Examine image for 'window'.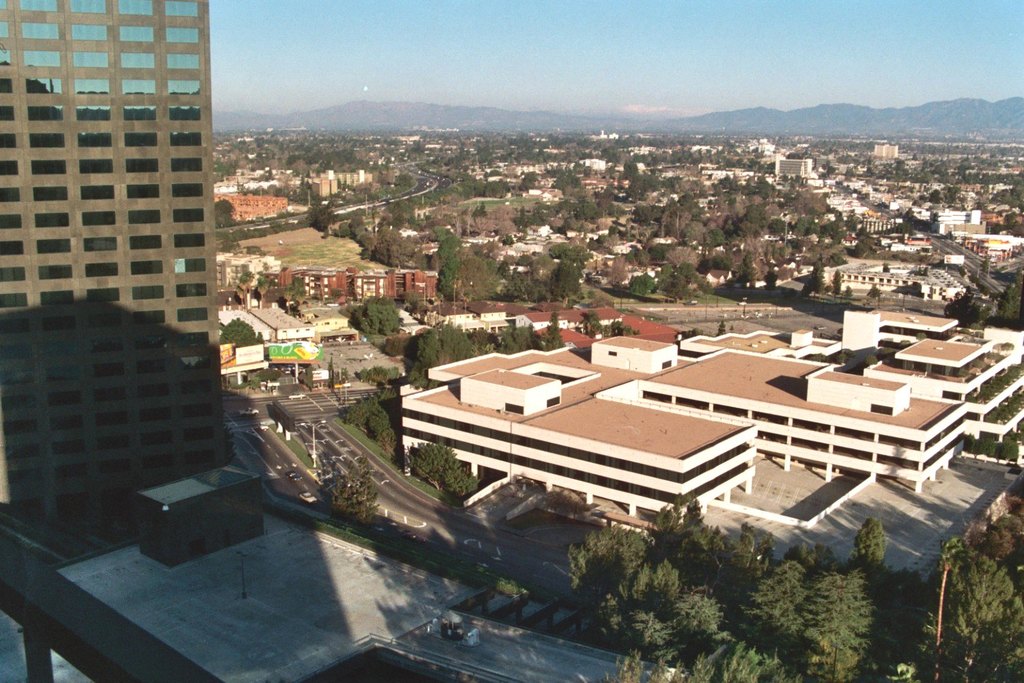
Examination result: crop(127, 234, 162, 251).
